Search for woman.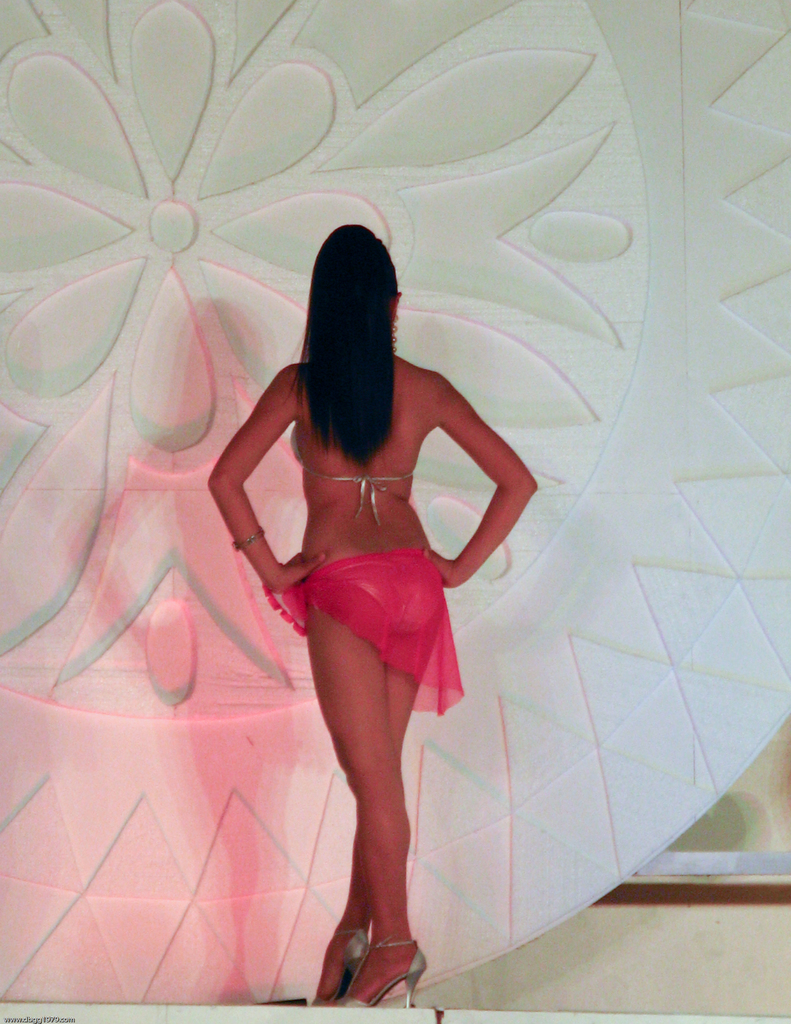
Found at <bbox>173, 152, 512, 1000</bbox>.
